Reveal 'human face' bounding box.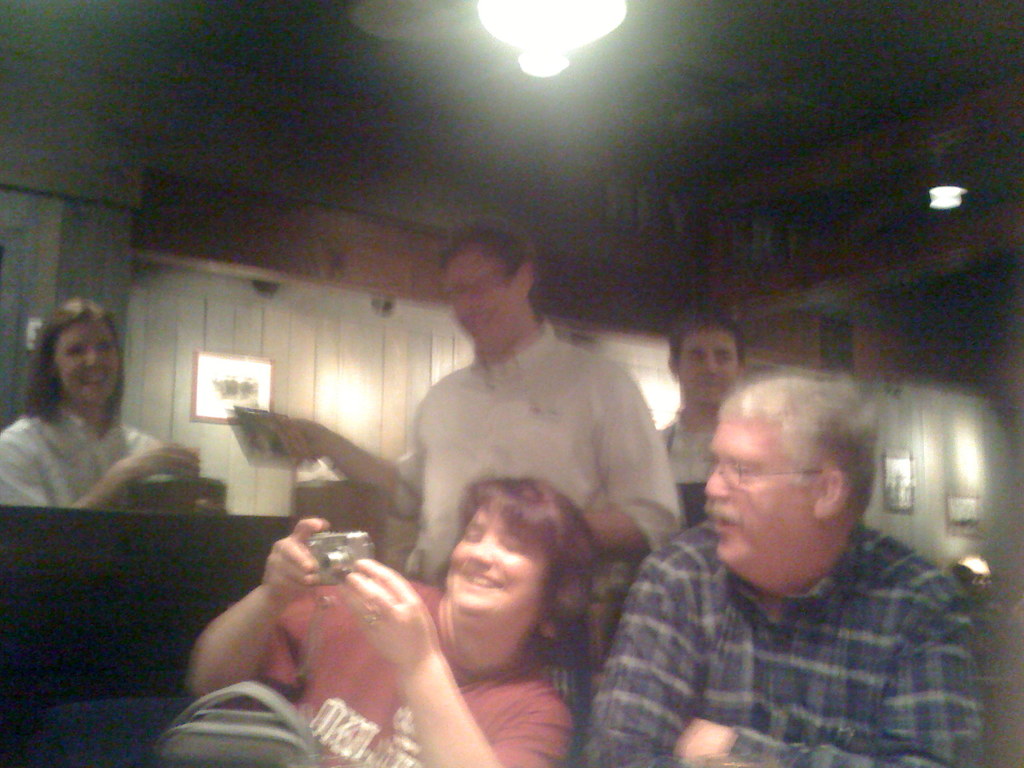
Revealed: box(445, 250, 520, 352).
